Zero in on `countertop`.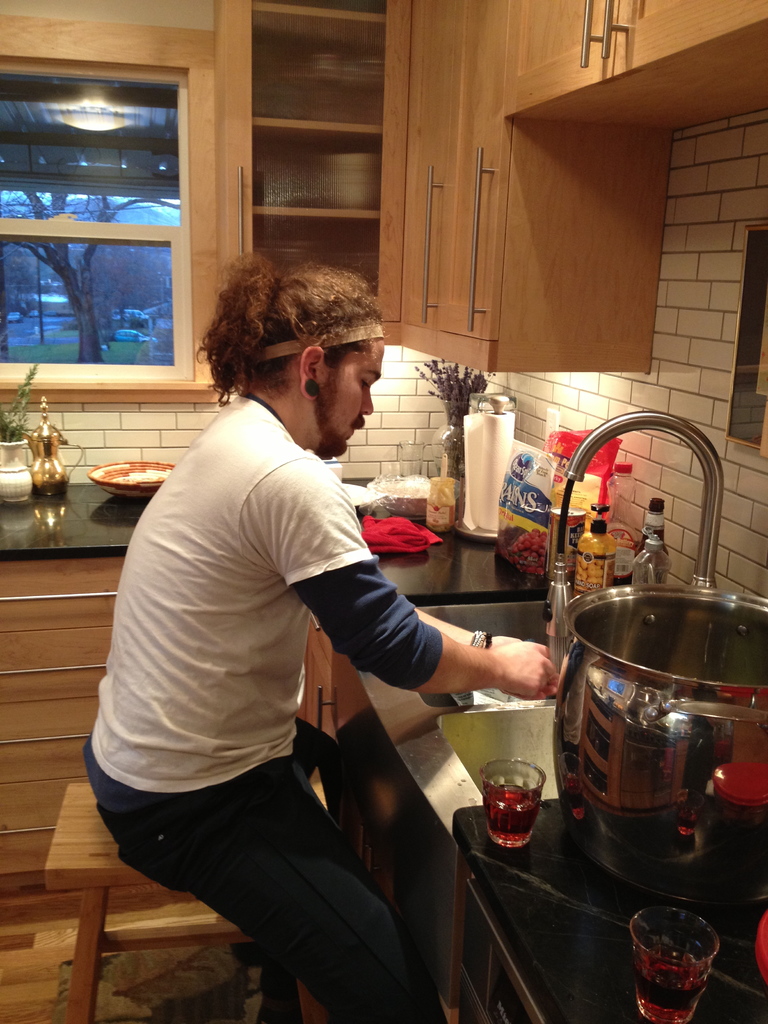
Zeroed in: bbox(0, 471, 762, 1023).
